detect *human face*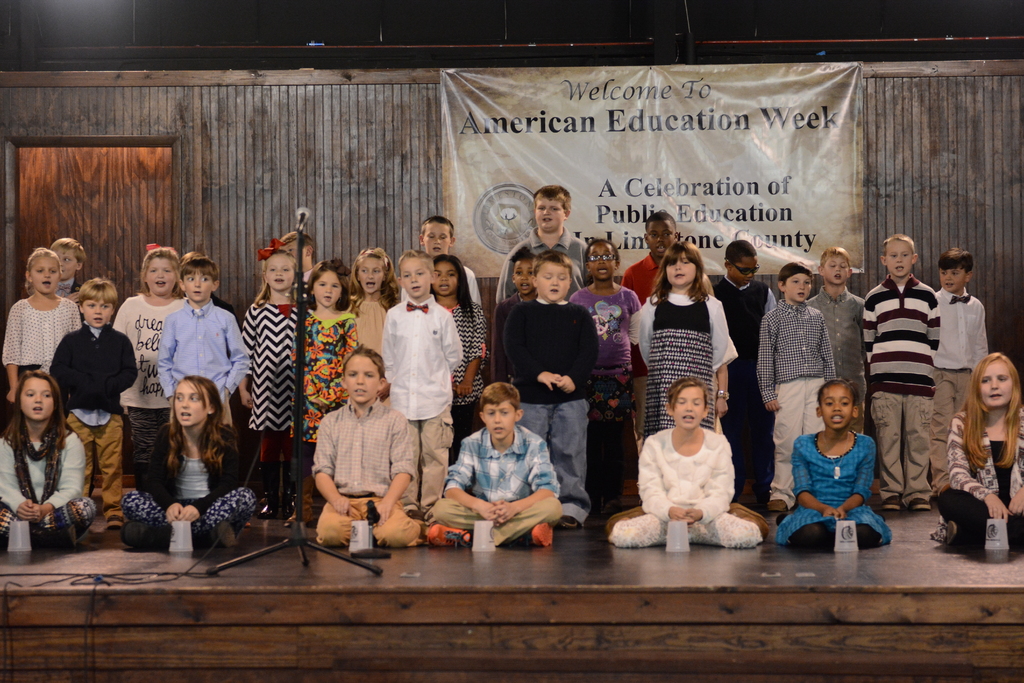
bbox=[826, 254, 851, 283]
